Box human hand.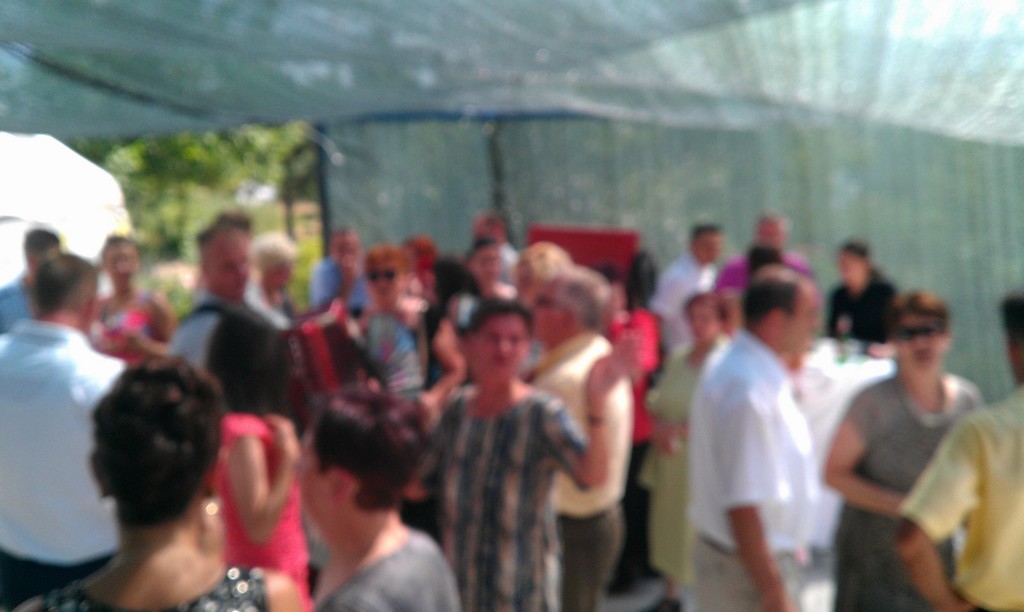
left=585, top=332, right=636, bottom=396.
